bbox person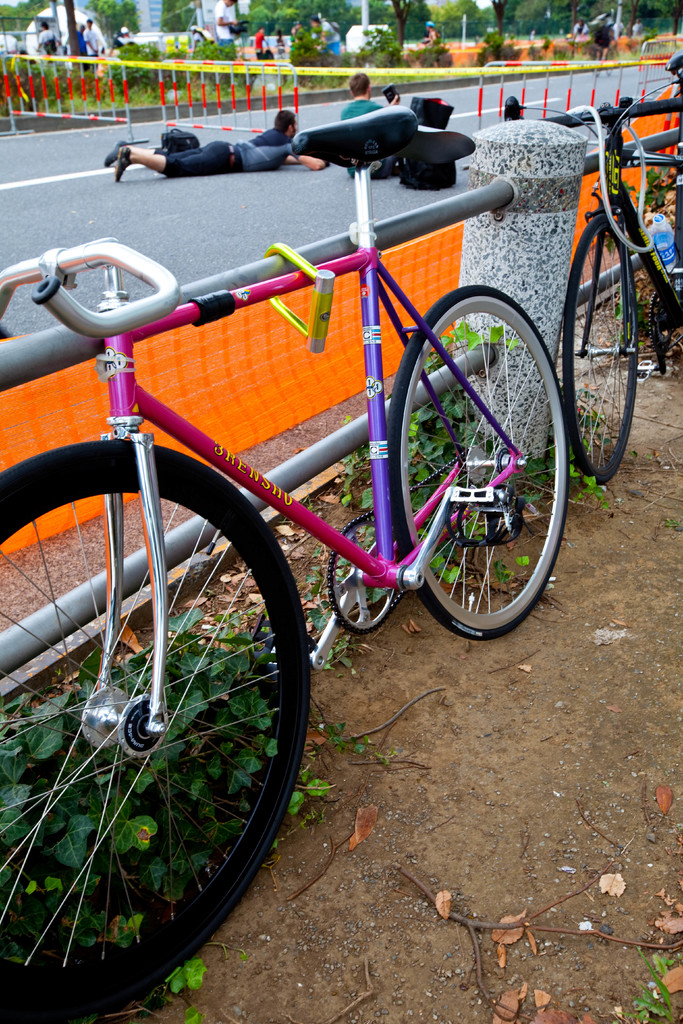
rect(115, 97, 326, 178)
